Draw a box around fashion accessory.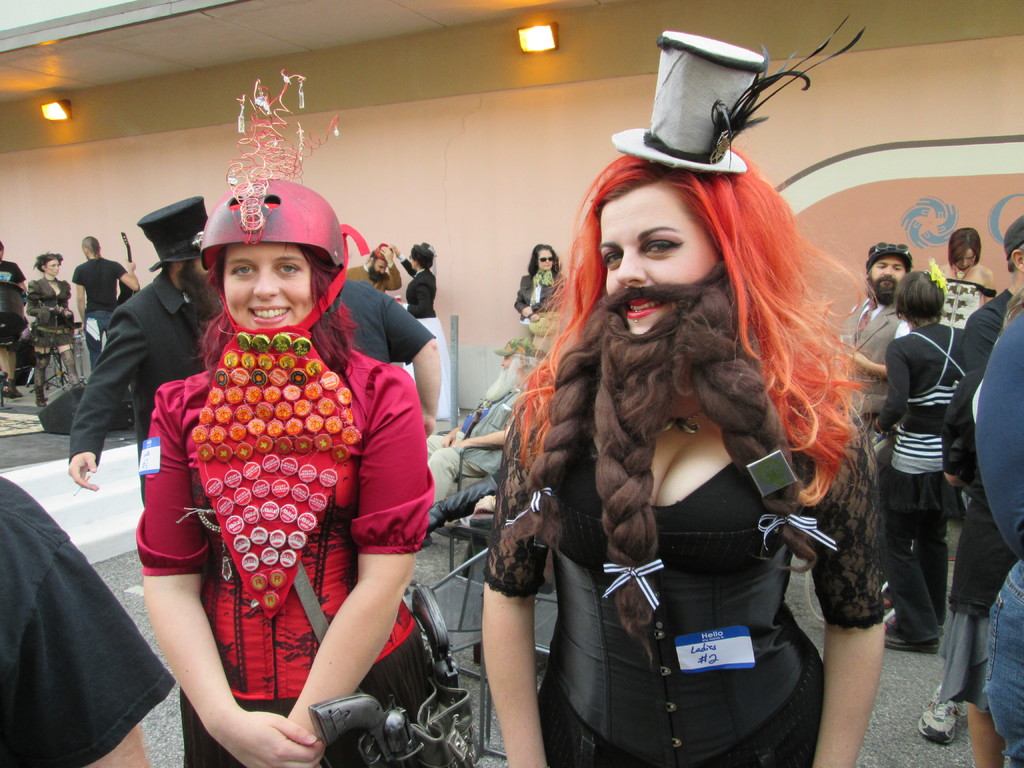
<region>134, 193, 209, 271</region>.
